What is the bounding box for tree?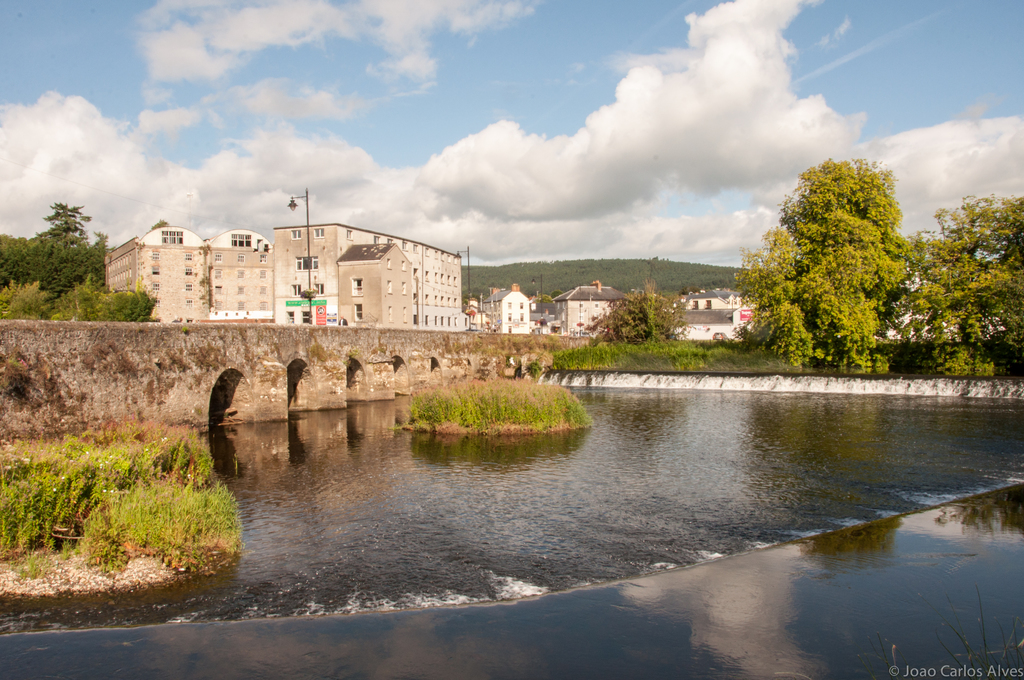
0,202,159,331.
